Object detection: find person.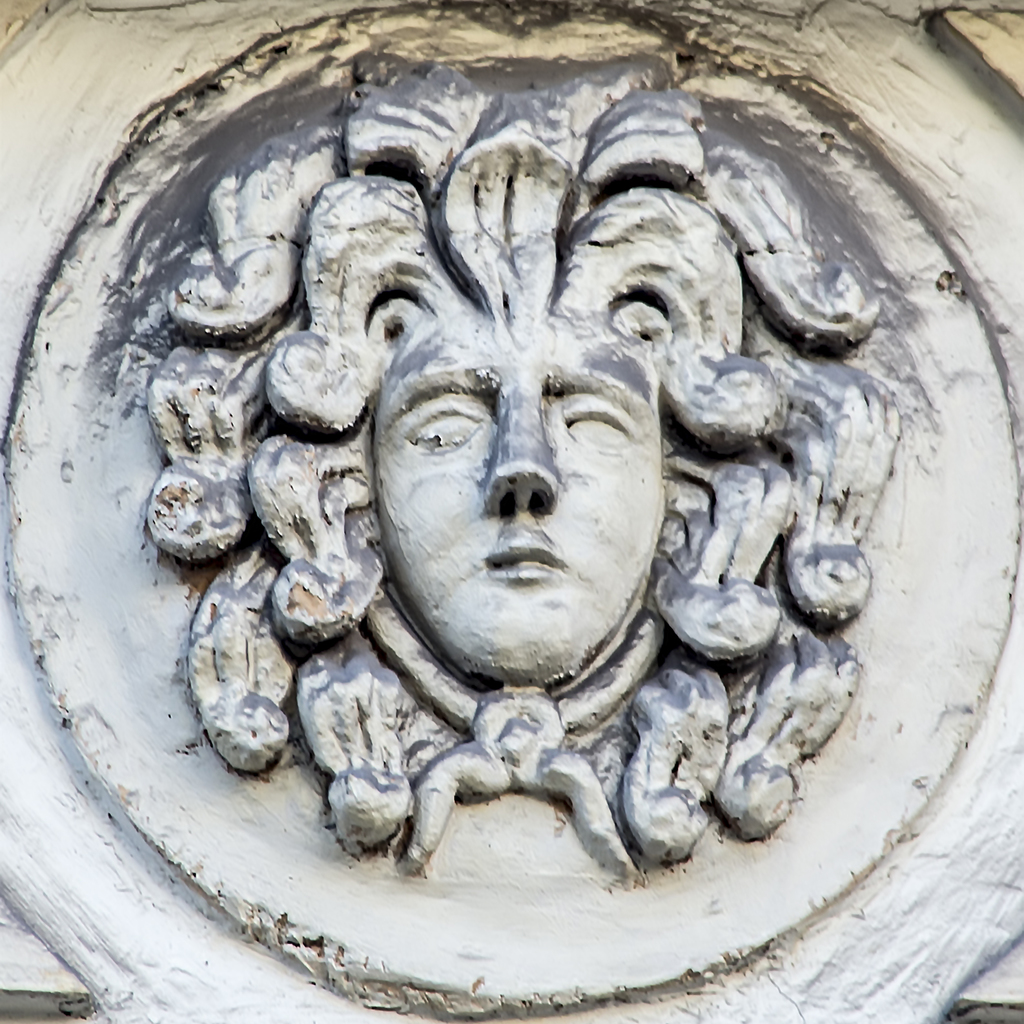
[90, 86, 918, 957].
